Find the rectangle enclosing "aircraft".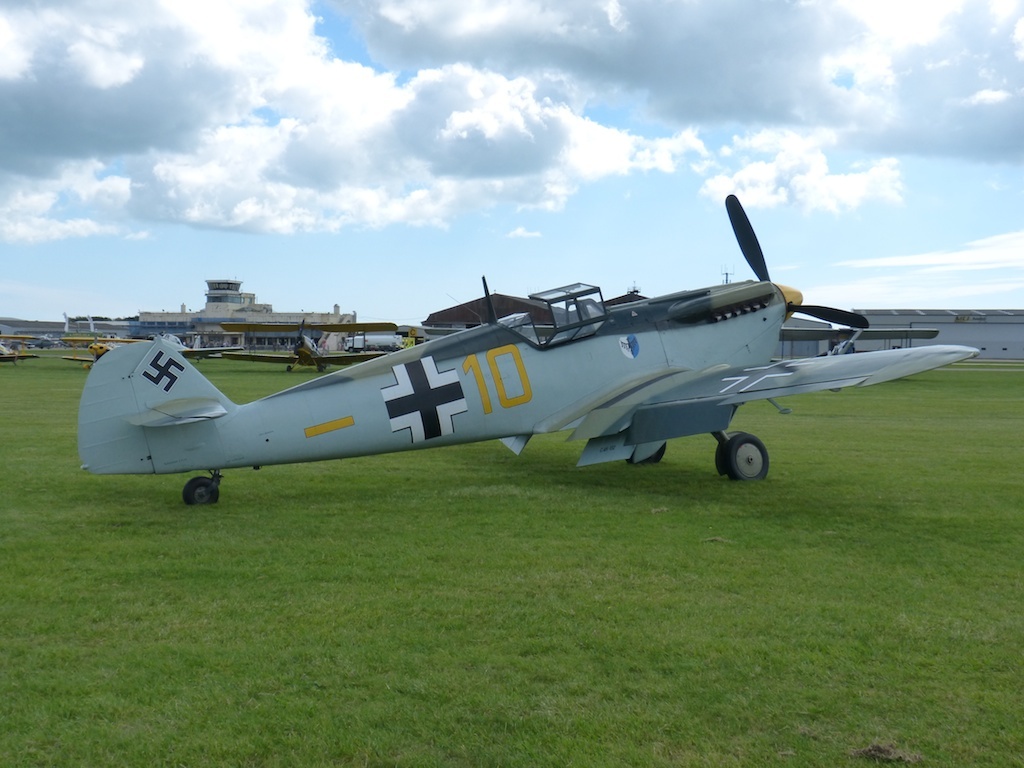
box(58, 332, 154, 367).
